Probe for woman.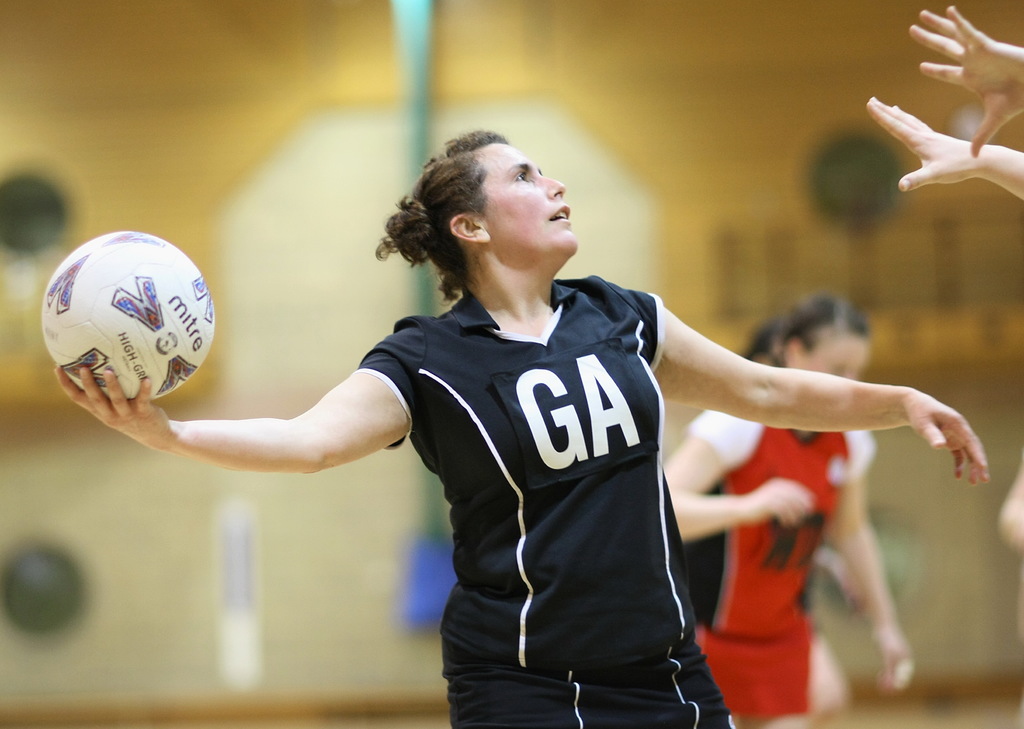
Probe result: x1=666 y1=289 x2=913 y2=728.
